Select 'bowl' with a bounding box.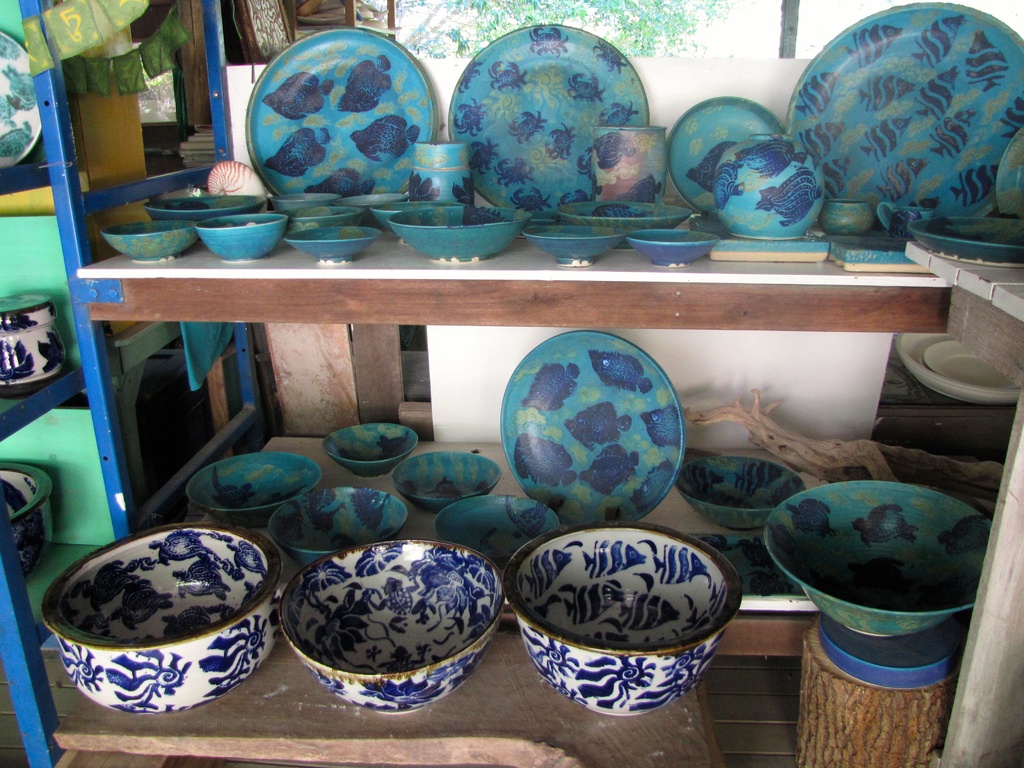
(x1=673, y1=456, x2=806, y2=529).
